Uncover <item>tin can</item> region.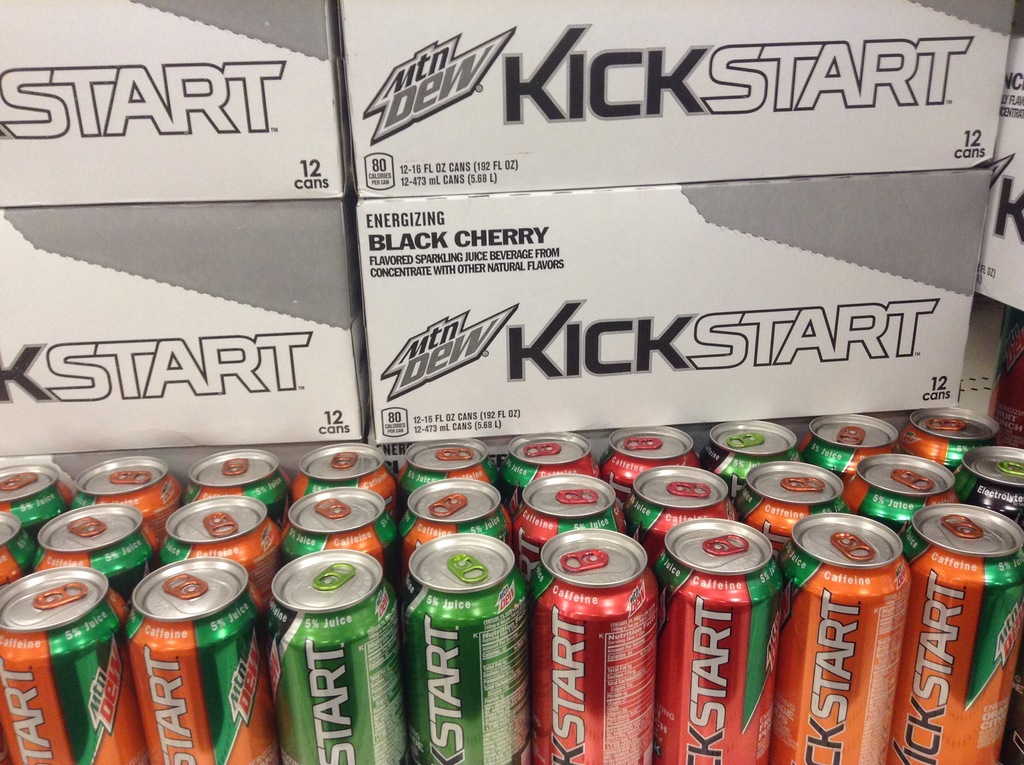
Uncovered: (left=732, top=458, right=855, bottom=561).
